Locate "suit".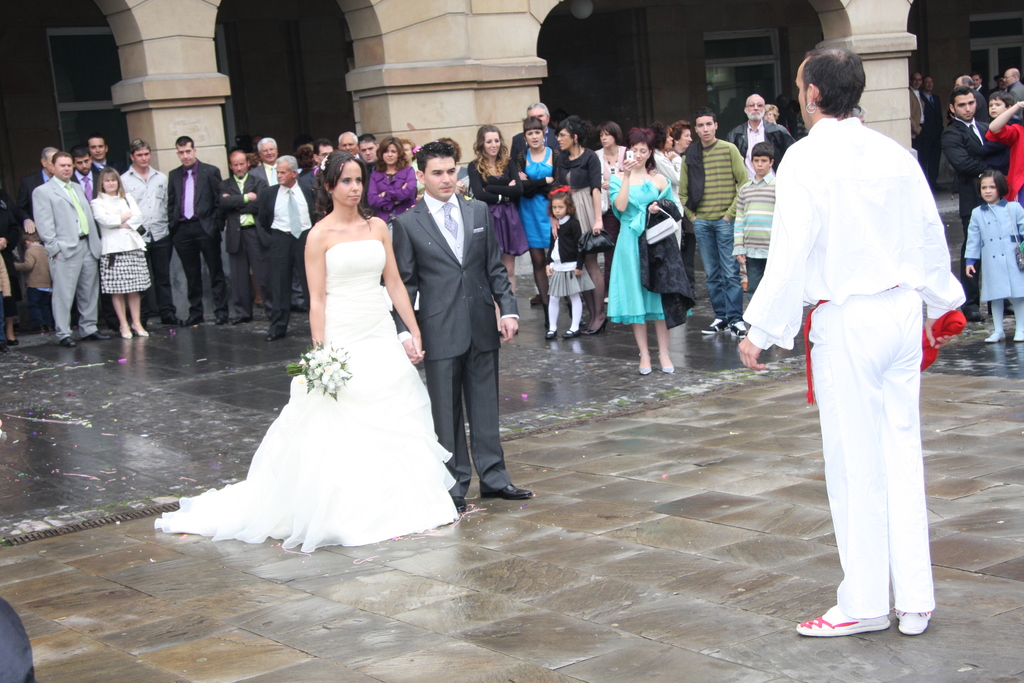
Bounding box: region(404, 145, 510, 507).
